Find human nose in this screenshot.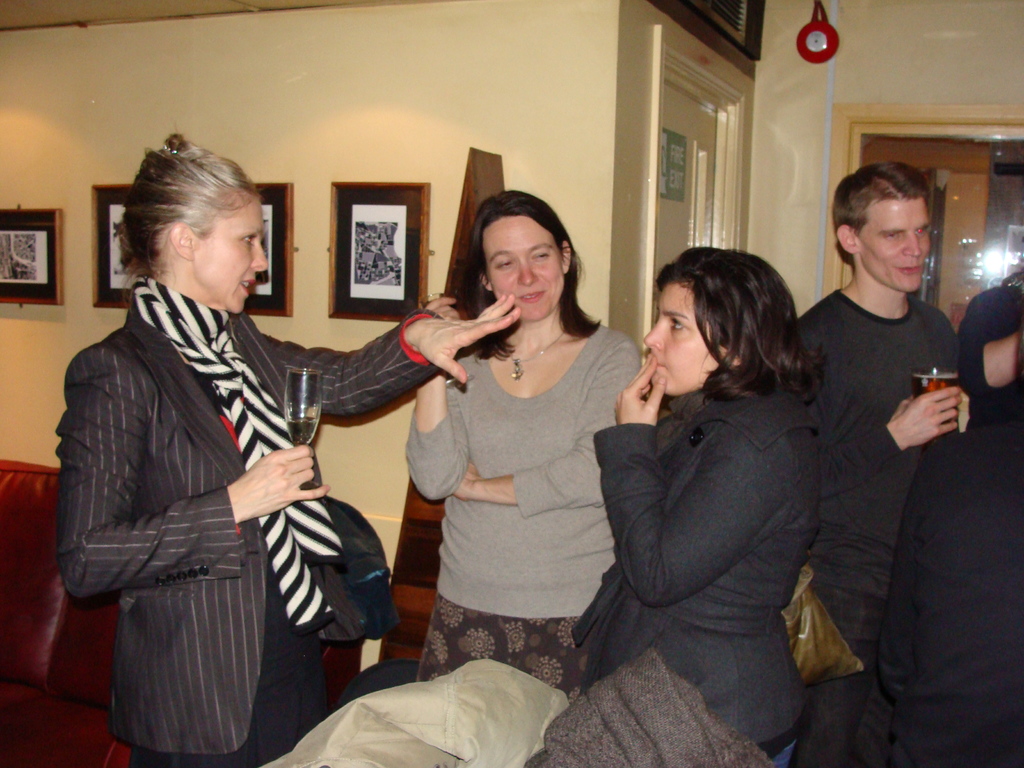
The bounding box for human nose is <region>642, 312, 663, 352</region>.
